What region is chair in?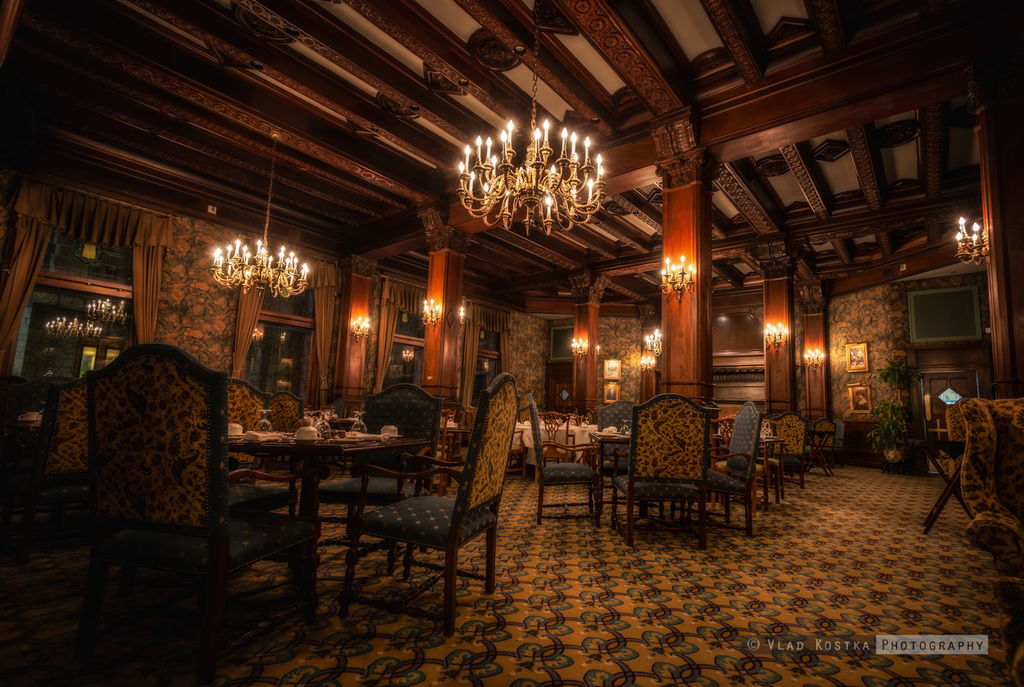
{"x1": 743, "y1": 416, "x2": 785, "y2": 506}.
